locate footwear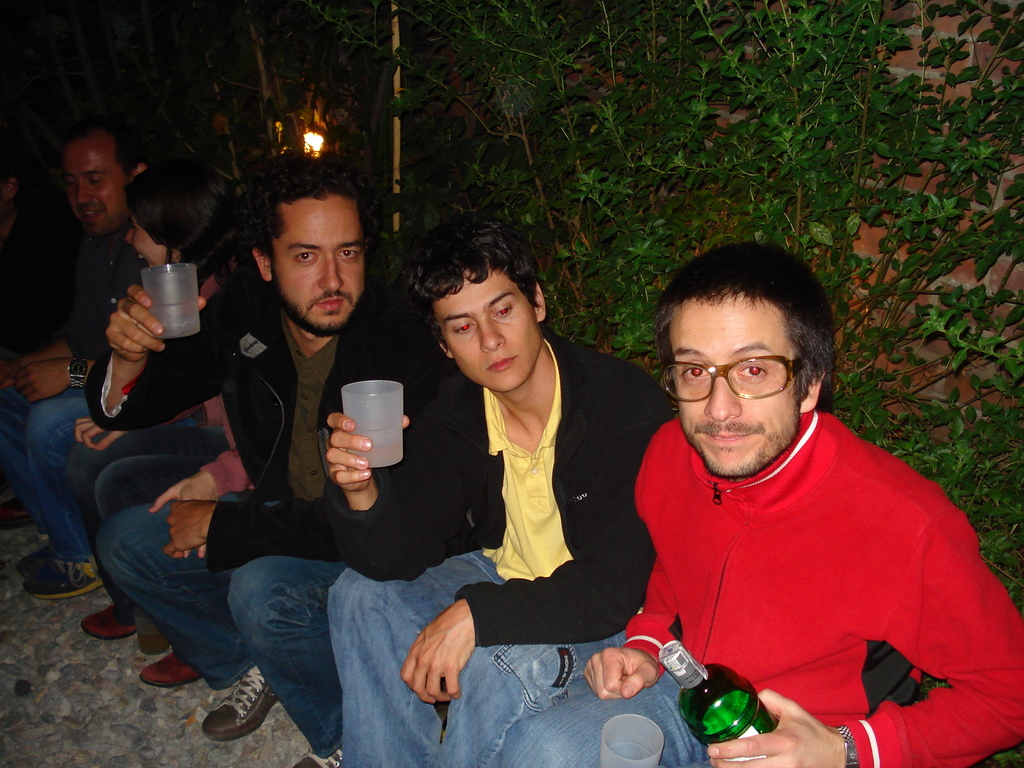
pyautogui.locateOnScreen(184, 675, 283, 750)
